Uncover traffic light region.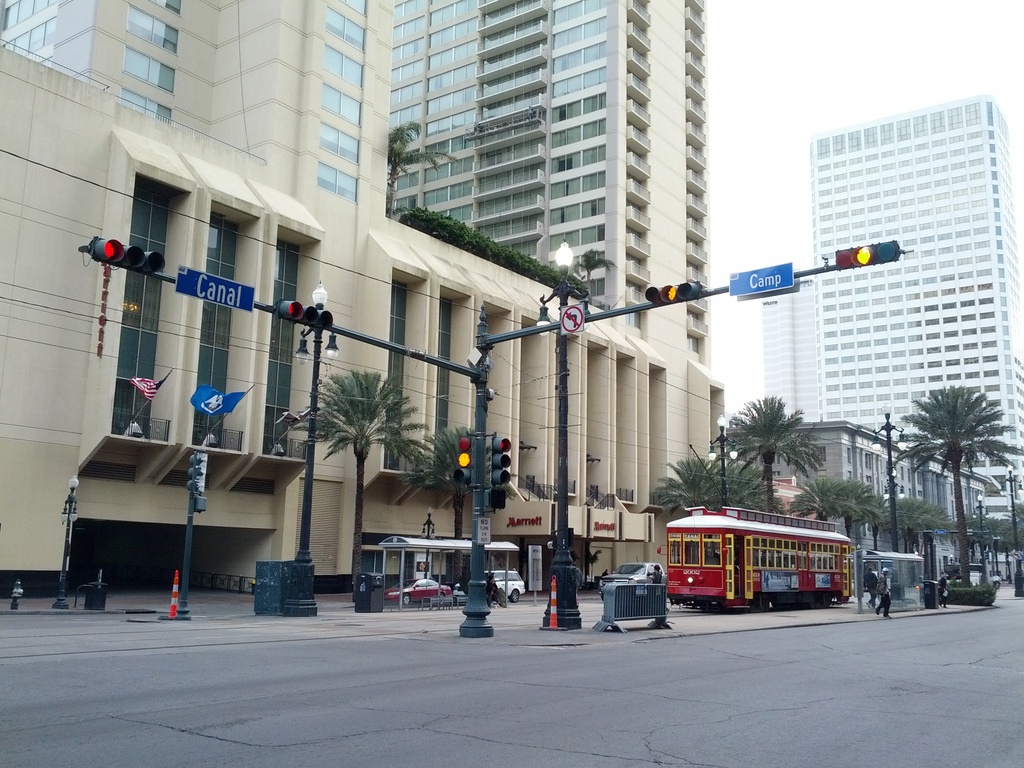
Uncovered: [x1=488, y1=433, x2=513, y2=490].
